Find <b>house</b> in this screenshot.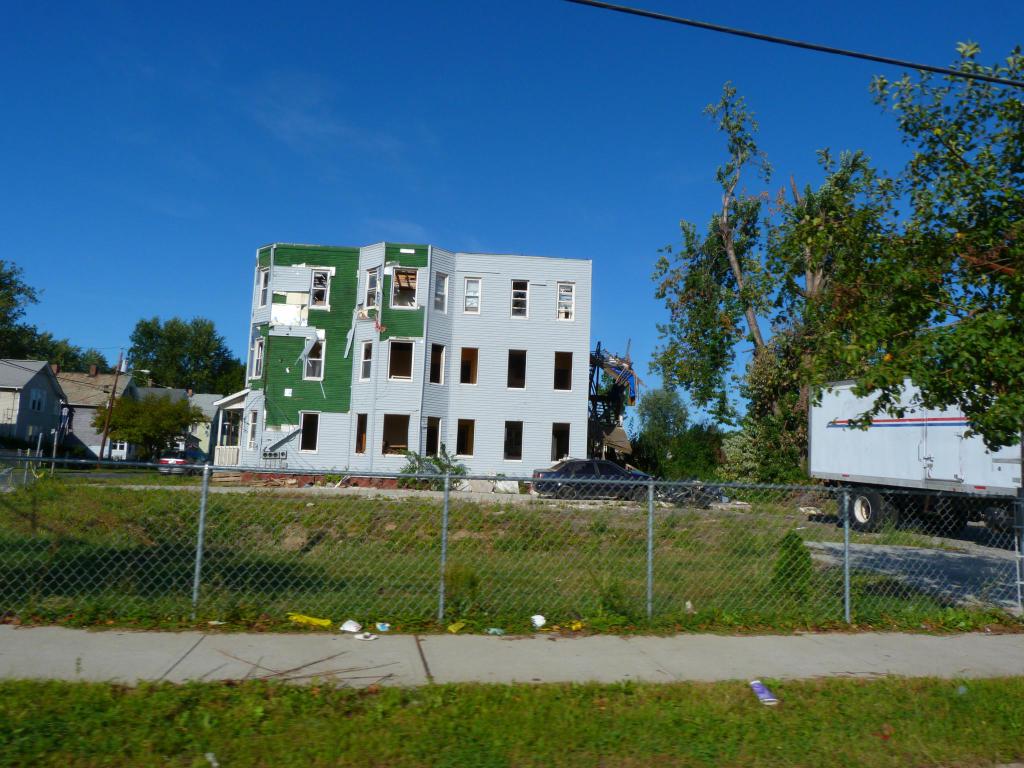
The bounding box for <b>house</b> is select_region(123, 376, 193, 468).
